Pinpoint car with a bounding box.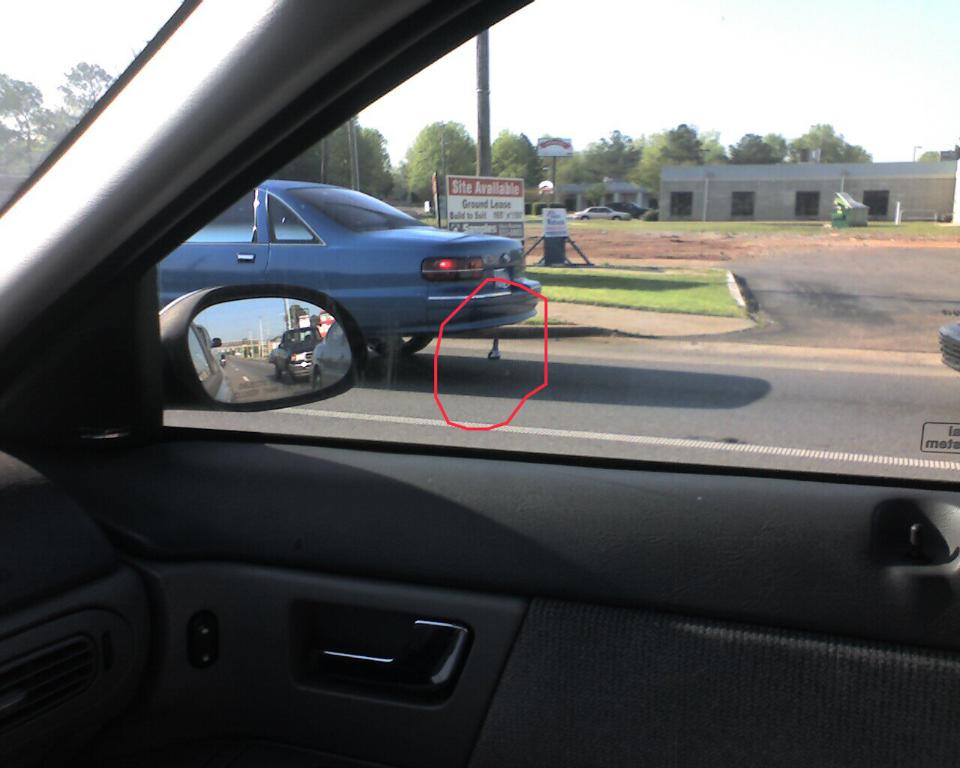
{"x1": 153, "y1": 176, "x2": 540, "y2": 358}.
